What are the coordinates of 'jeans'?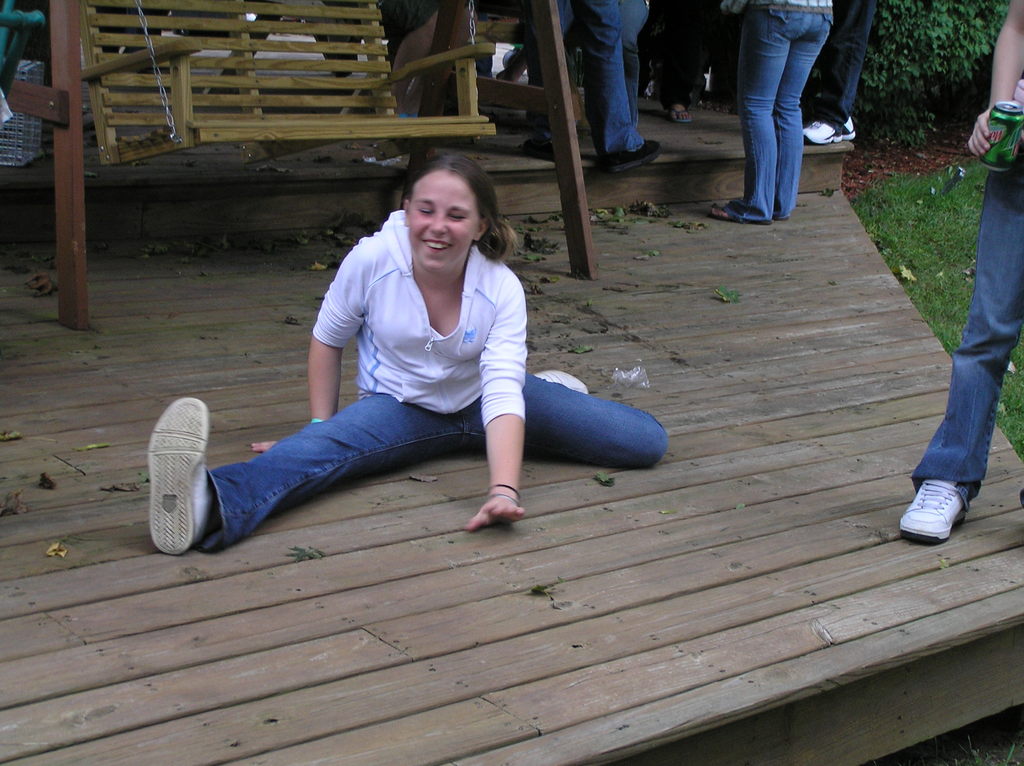
561/0/644/154.
